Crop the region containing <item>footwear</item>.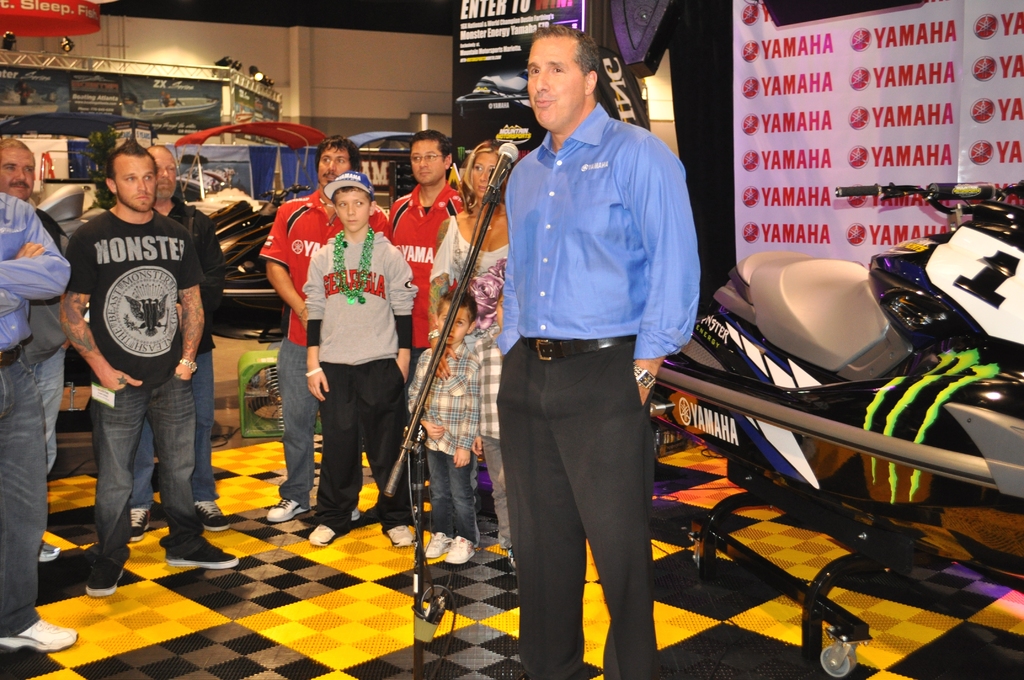
Crop region: [x1=192, y1=500, x2=230, y2=529].
